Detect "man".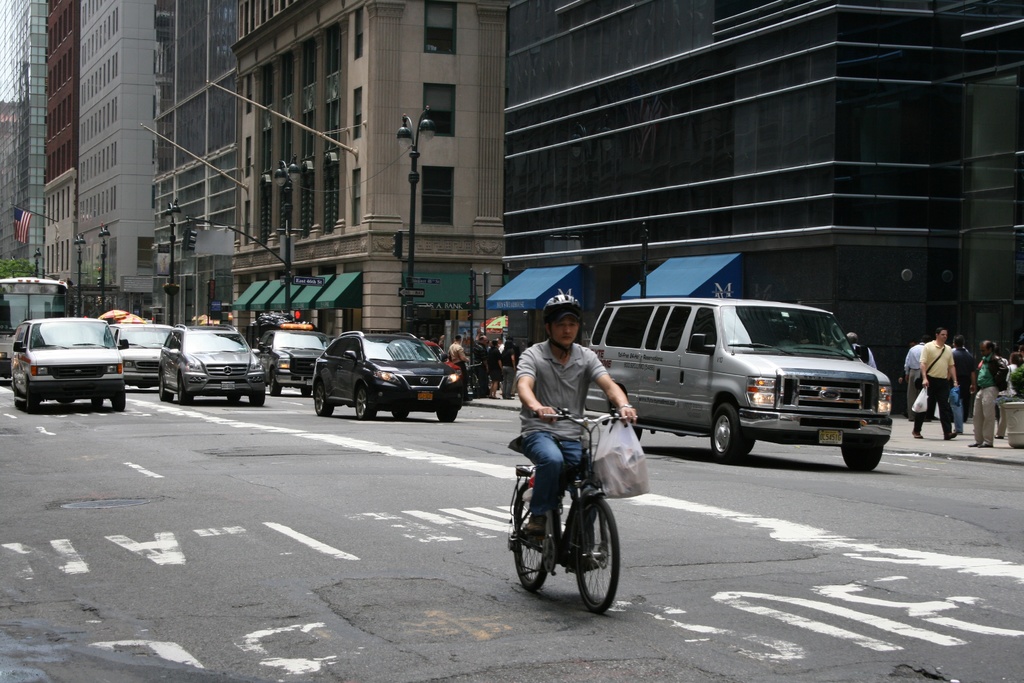
Detected at rect(472, 335, 493, 395).
